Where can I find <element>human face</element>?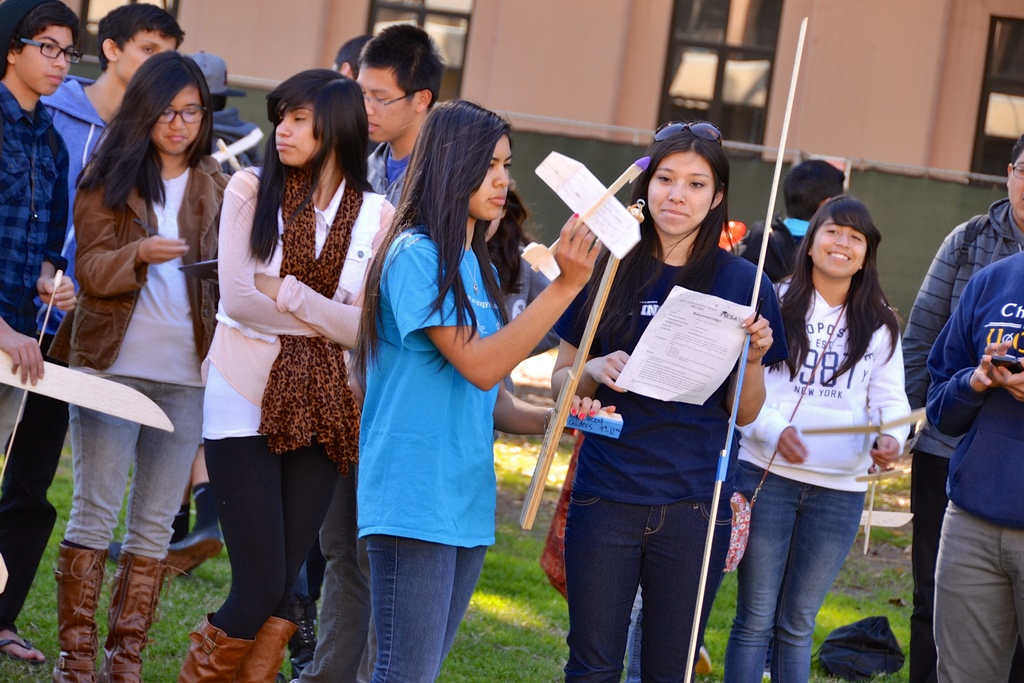
You can find it at l=151, t=86, r=200, b=154.
